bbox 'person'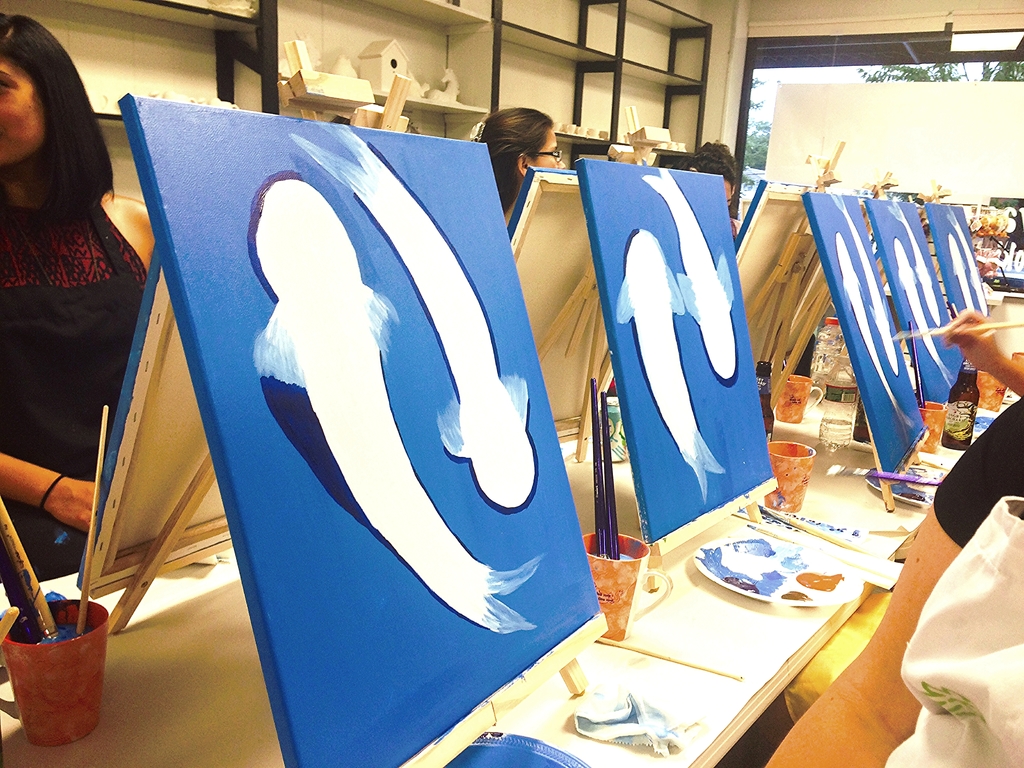
left=0, top=15, right=146, bottom=581
